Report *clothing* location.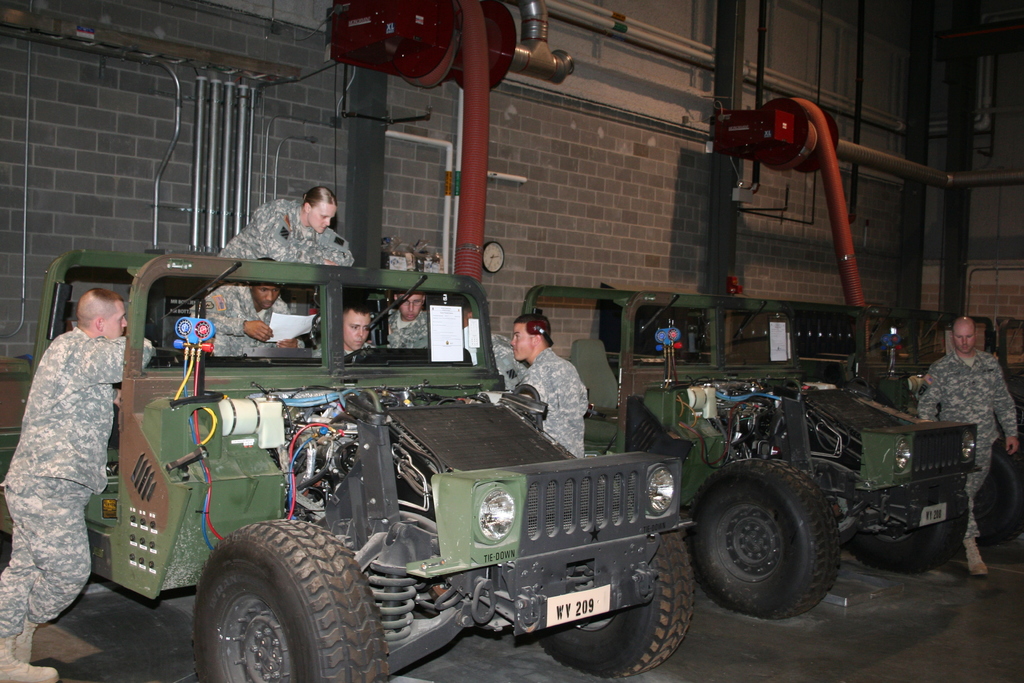
Report: pyautogui.locateOnScreen(315, 340, 378, 358).
